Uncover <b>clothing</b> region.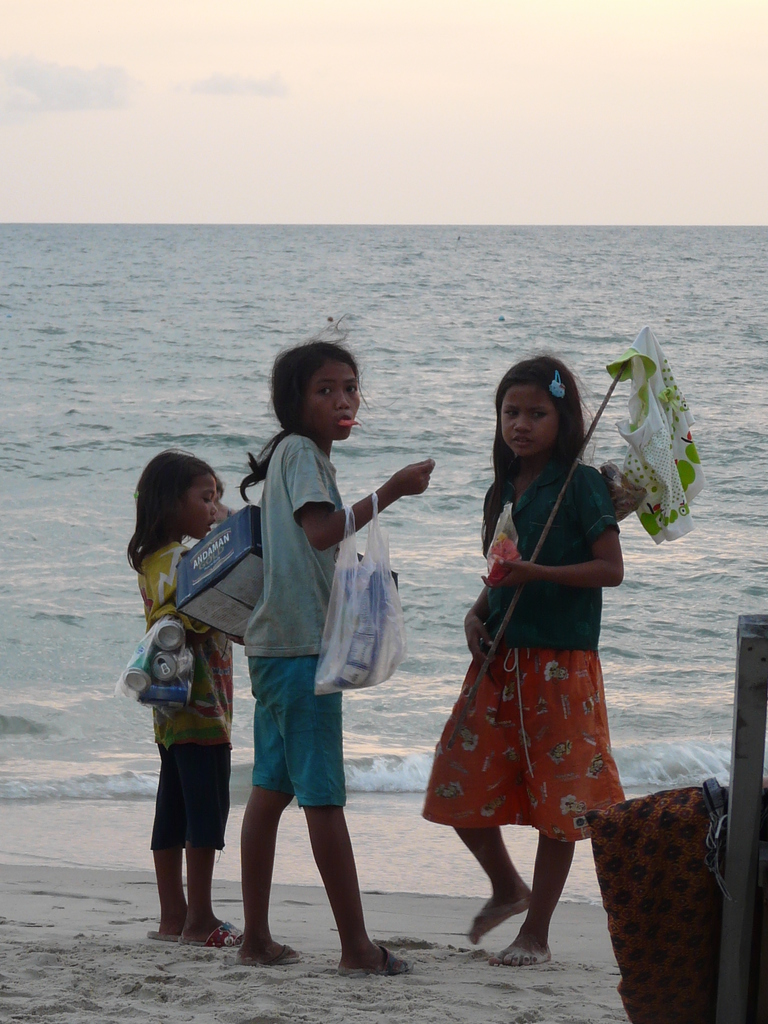
Uncovered: bbox=[135, 540, 235, 854].
